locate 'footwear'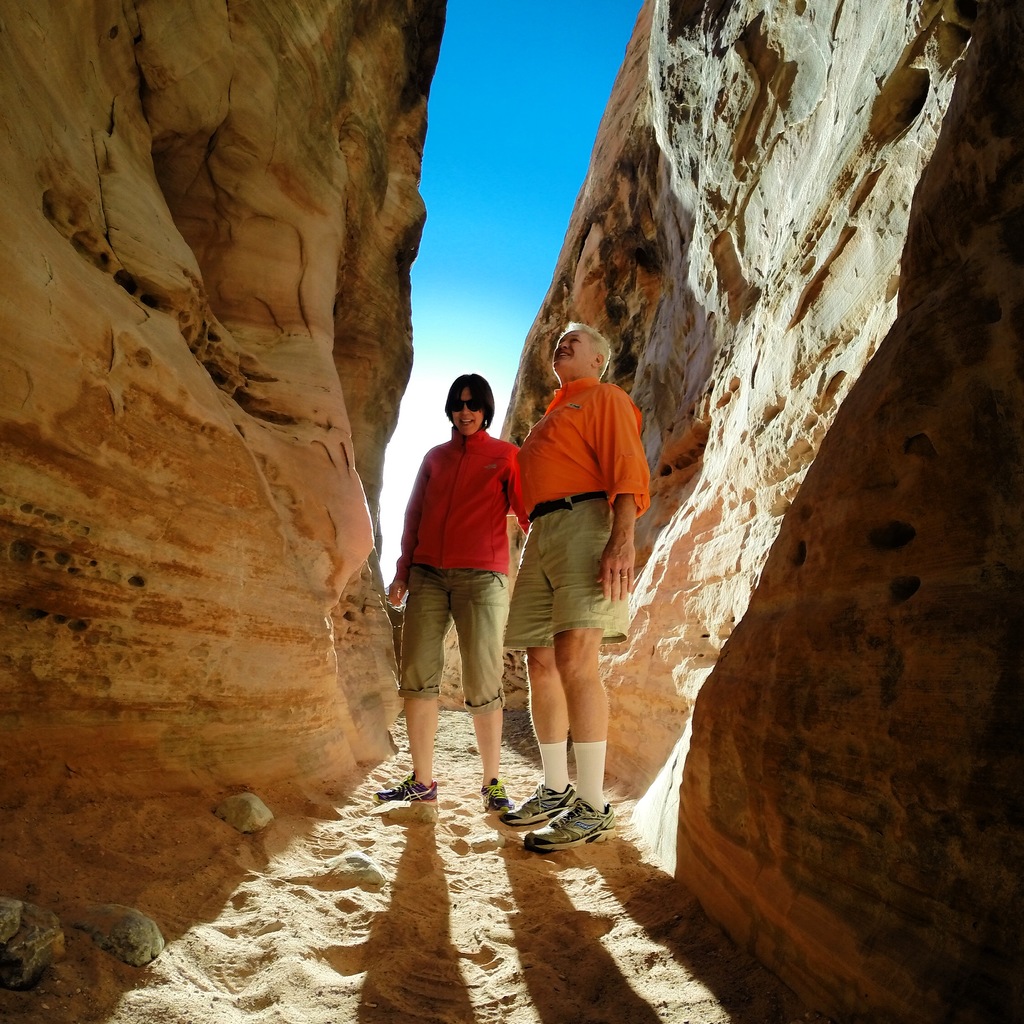
<region>373, 770, 440, 803</region>
